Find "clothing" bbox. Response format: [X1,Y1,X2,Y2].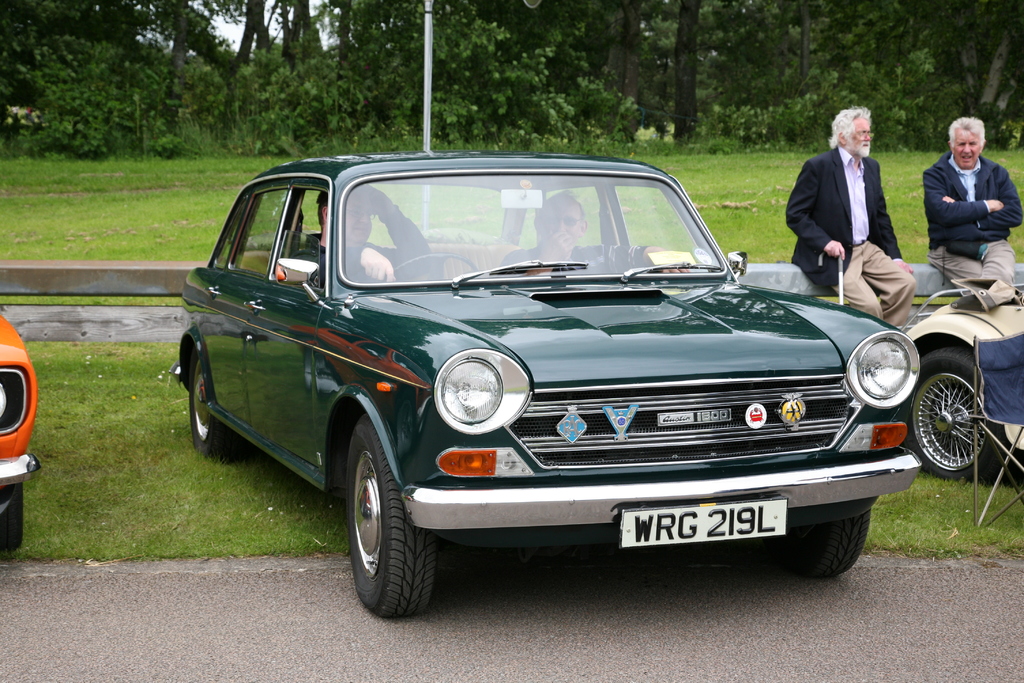
[785,142,916,331].
